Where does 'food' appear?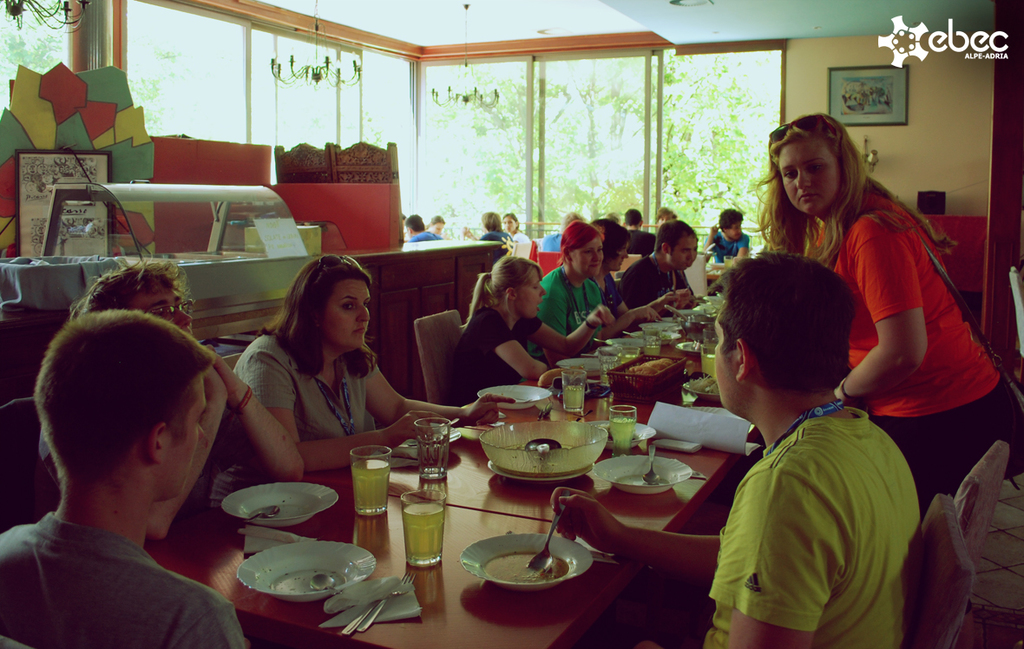
Appears at {"x1": 476, "y1": 547, "x2": 561, "y2": 588}.
